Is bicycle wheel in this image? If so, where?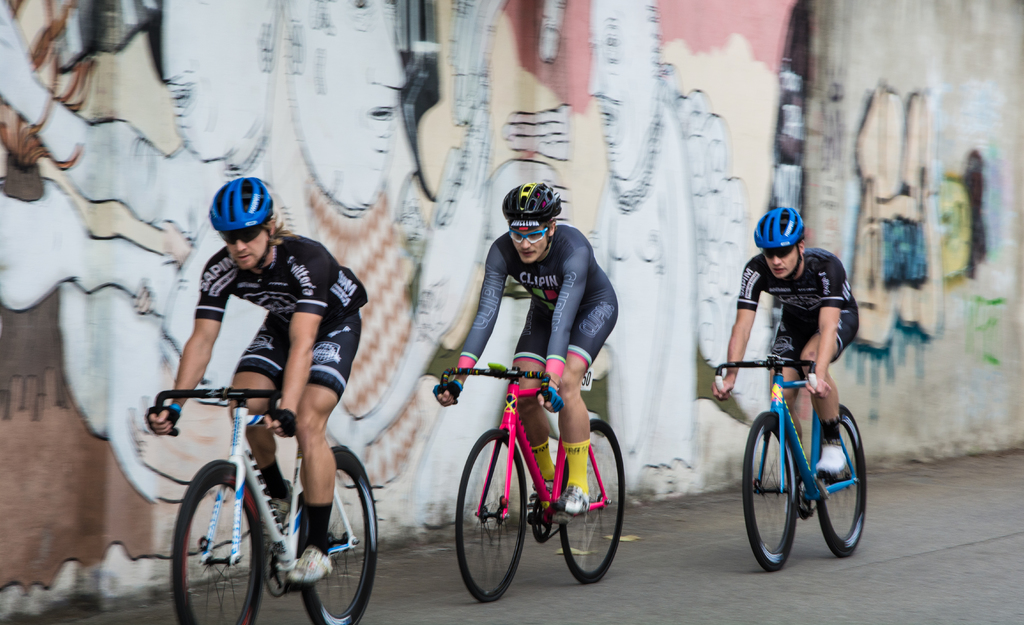
Yes, at select_region(740, 411, 799, 572).
